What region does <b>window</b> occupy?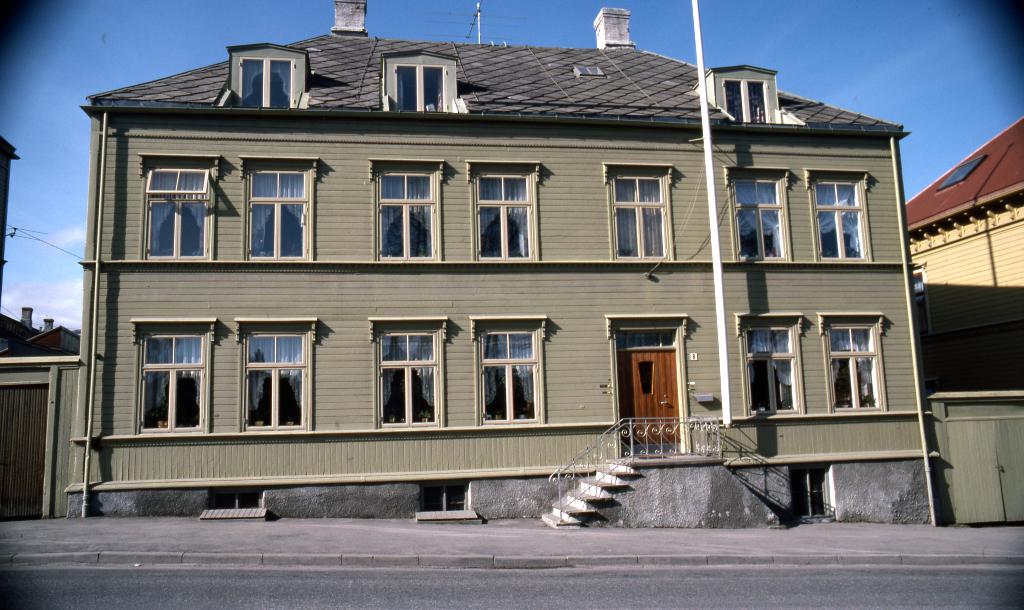
crop(737, 317, 806, 417).
